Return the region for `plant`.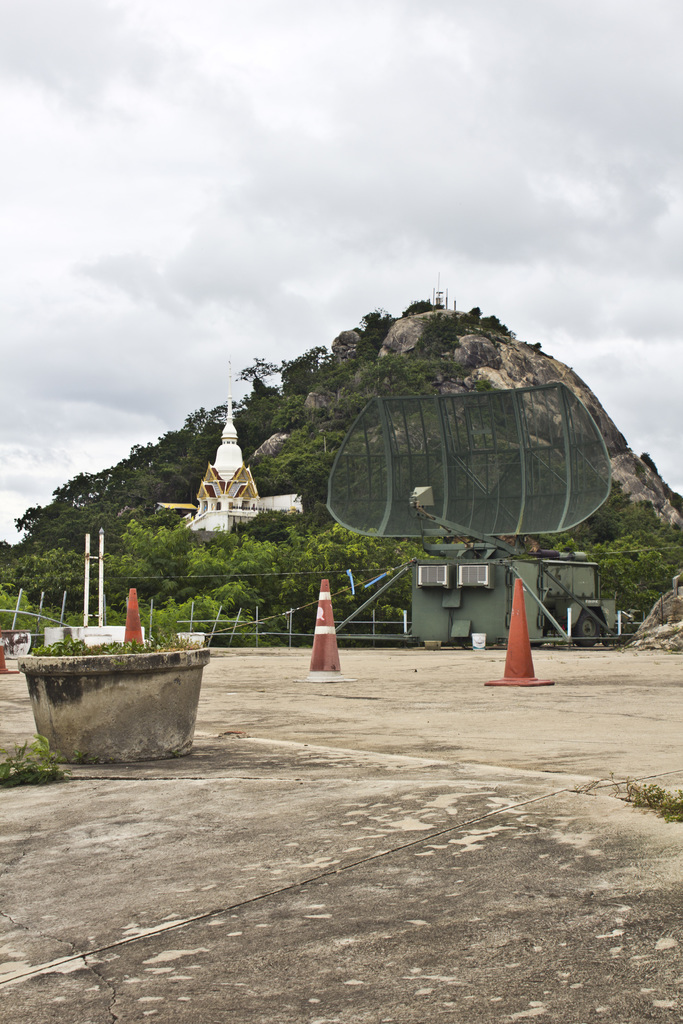
locate(152, 573, 306, 643).
